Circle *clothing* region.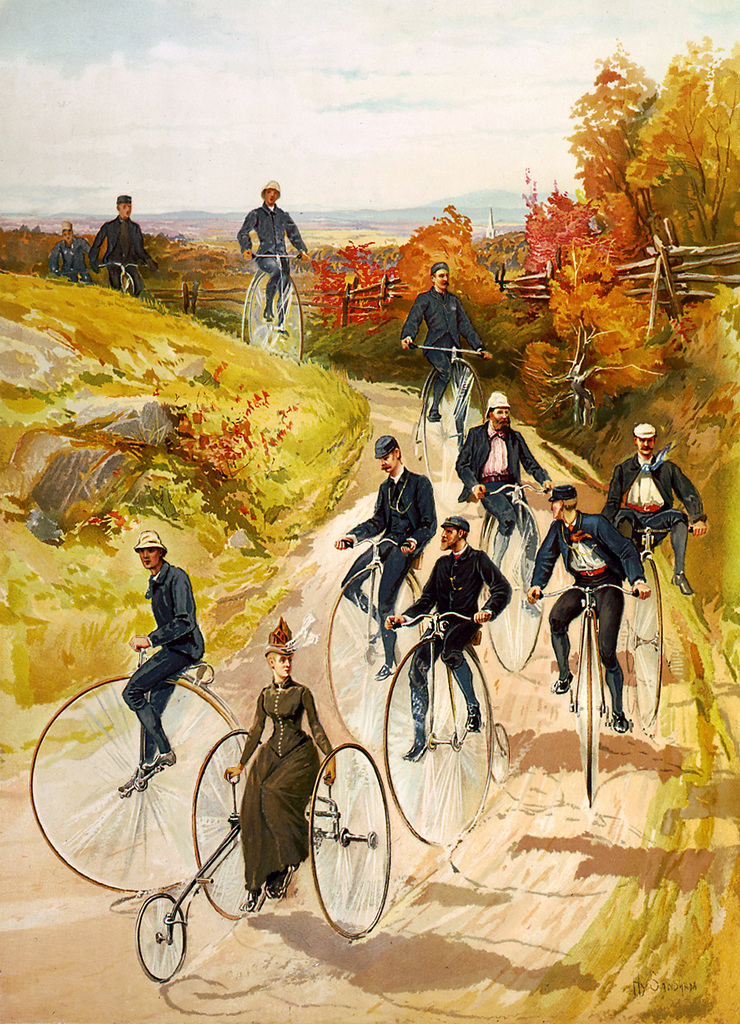
Region: [x1=342, y1=459, x2=439, y2=662].
